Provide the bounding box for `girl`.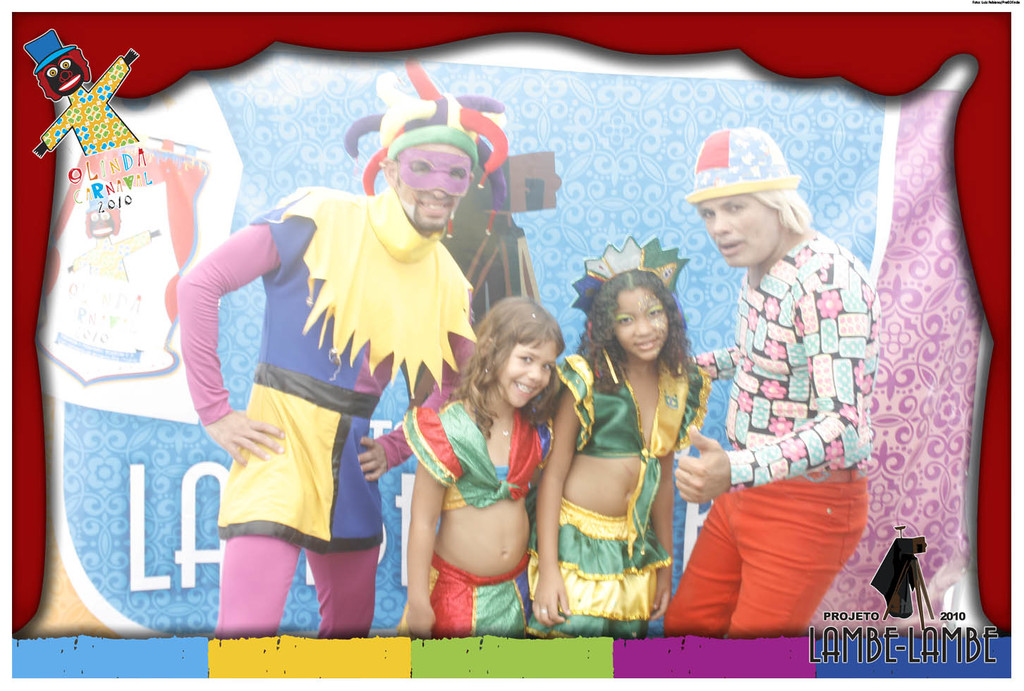
[x1=406, y1=301, x2=551, y2=637].
